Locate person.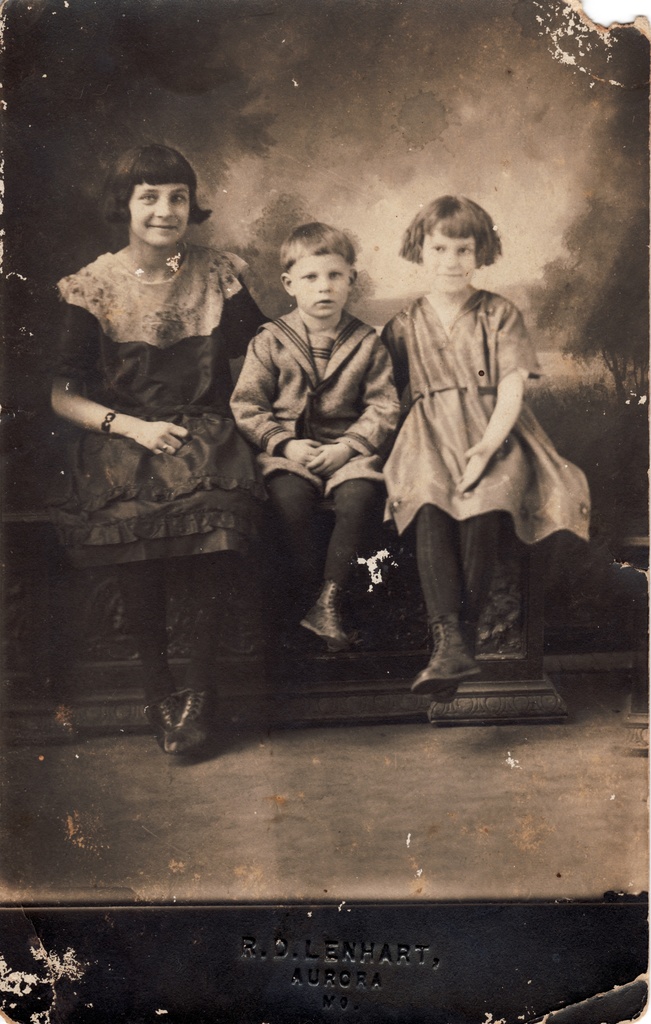
Bounding box: (223, 225, 400, 645).
